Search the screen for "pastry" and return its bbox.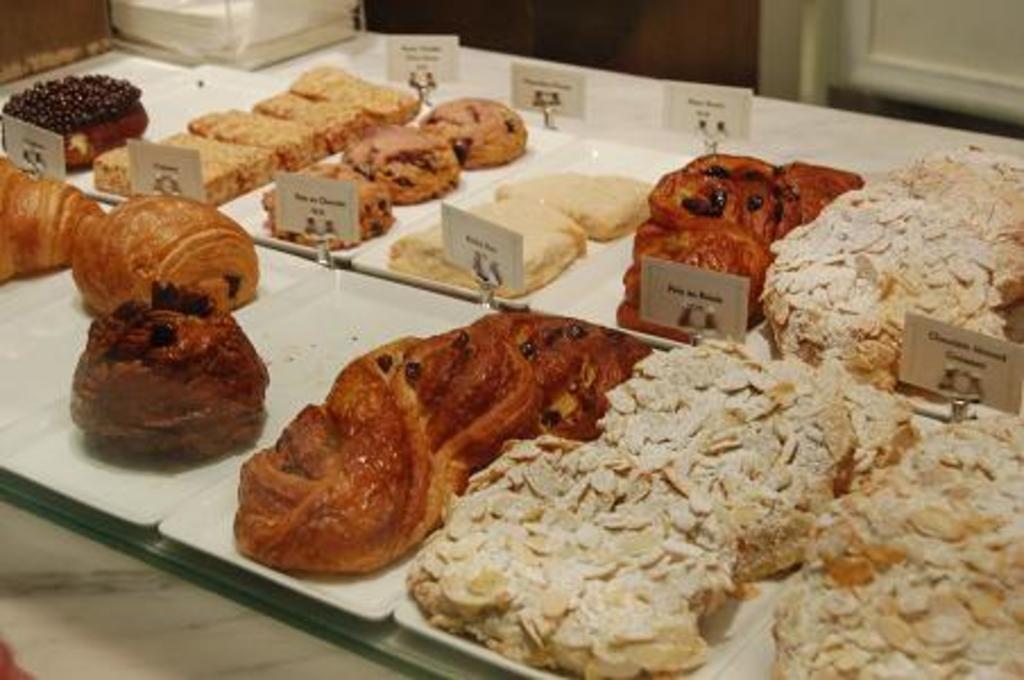
Found: region(618, 150, 872, 335).
